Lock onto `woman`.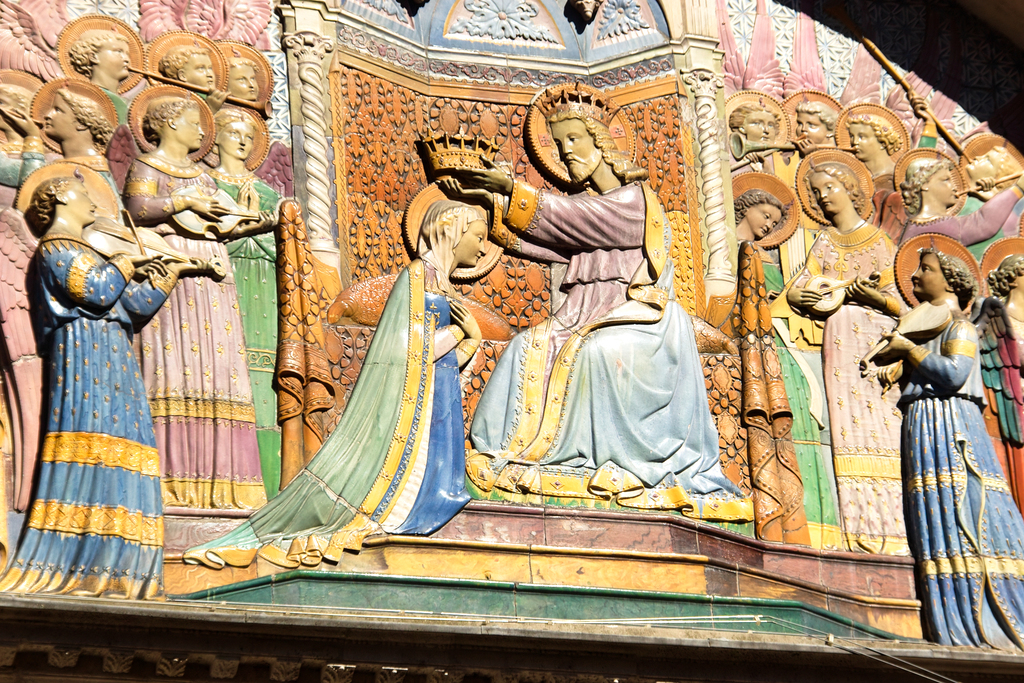
Locked: box=[0, 83, 123, 212].
